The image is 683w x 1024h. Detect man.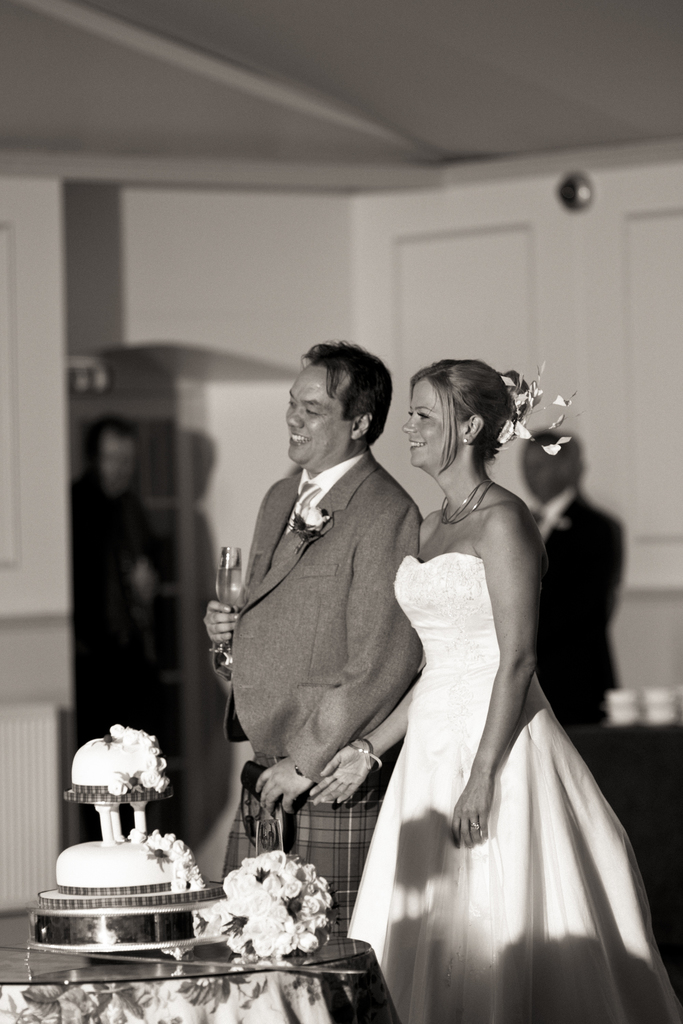
Detection: x1=219, y1=352, x2=446, y2=908.
